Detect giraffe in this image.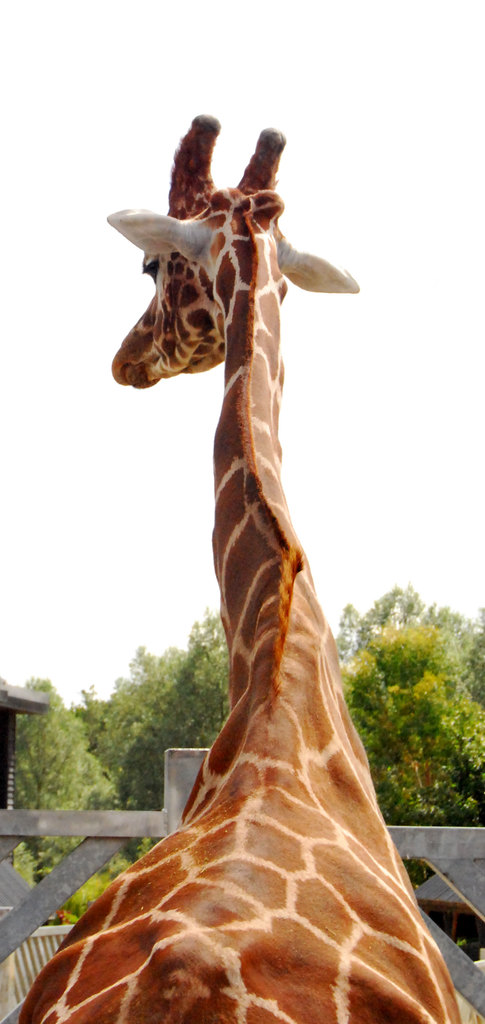
Detection: bbox=[39, 116, 466, 977].
